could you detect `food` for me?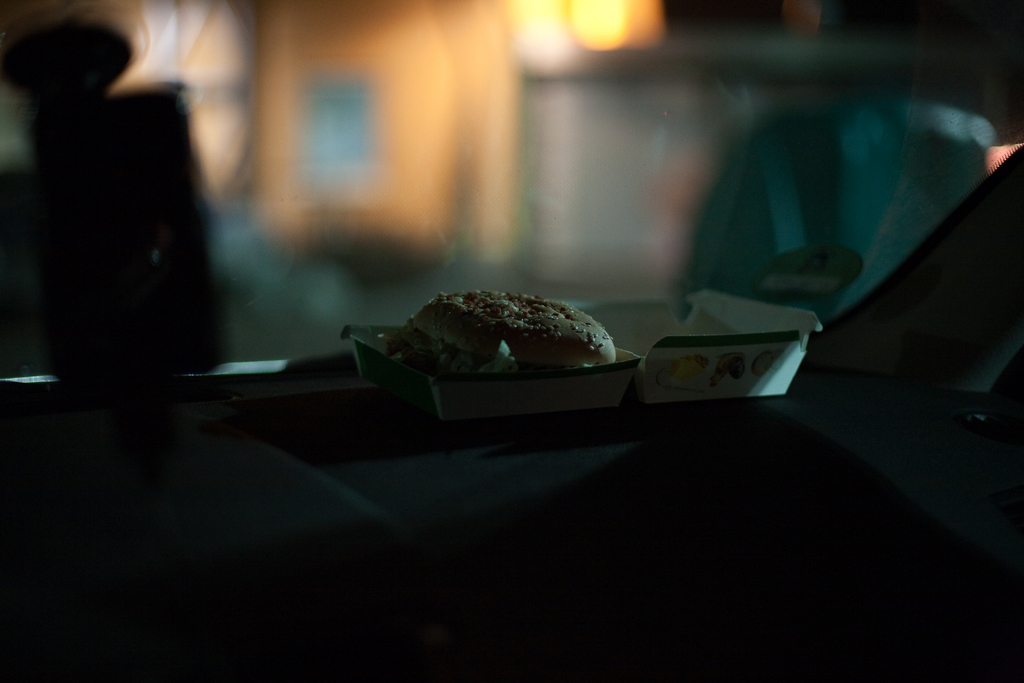
Detection result: region(708, 350, 749, 392).
